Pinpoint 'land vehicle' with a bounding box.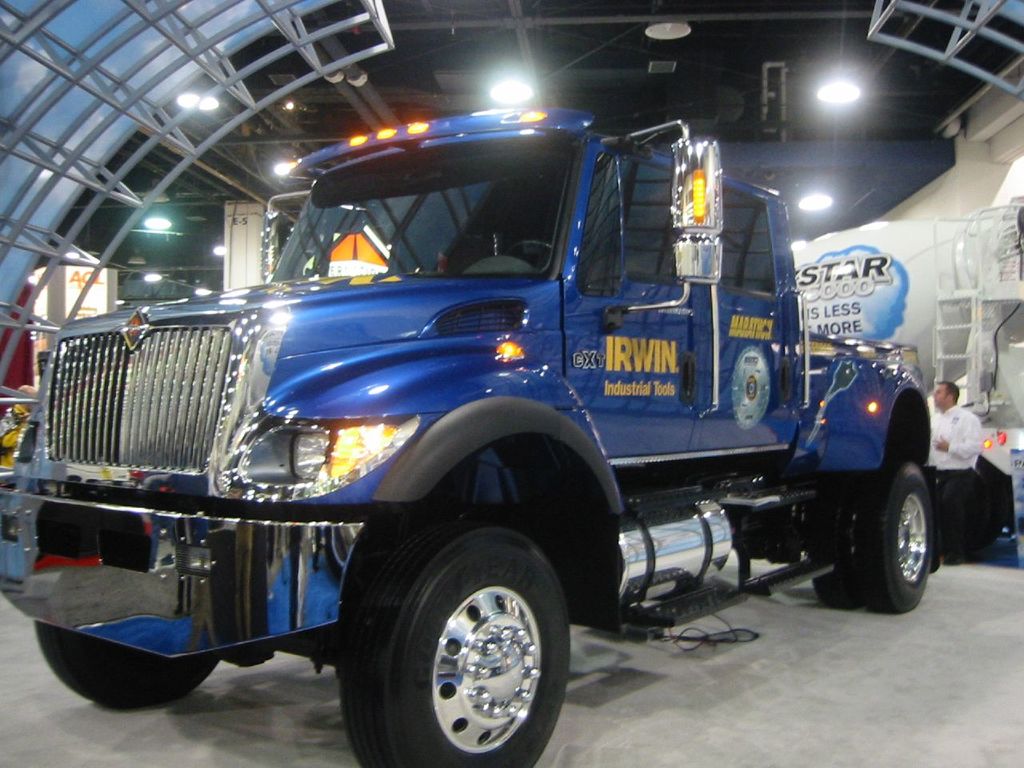
[x1=57, y1=78, x2=981, y2=752].
